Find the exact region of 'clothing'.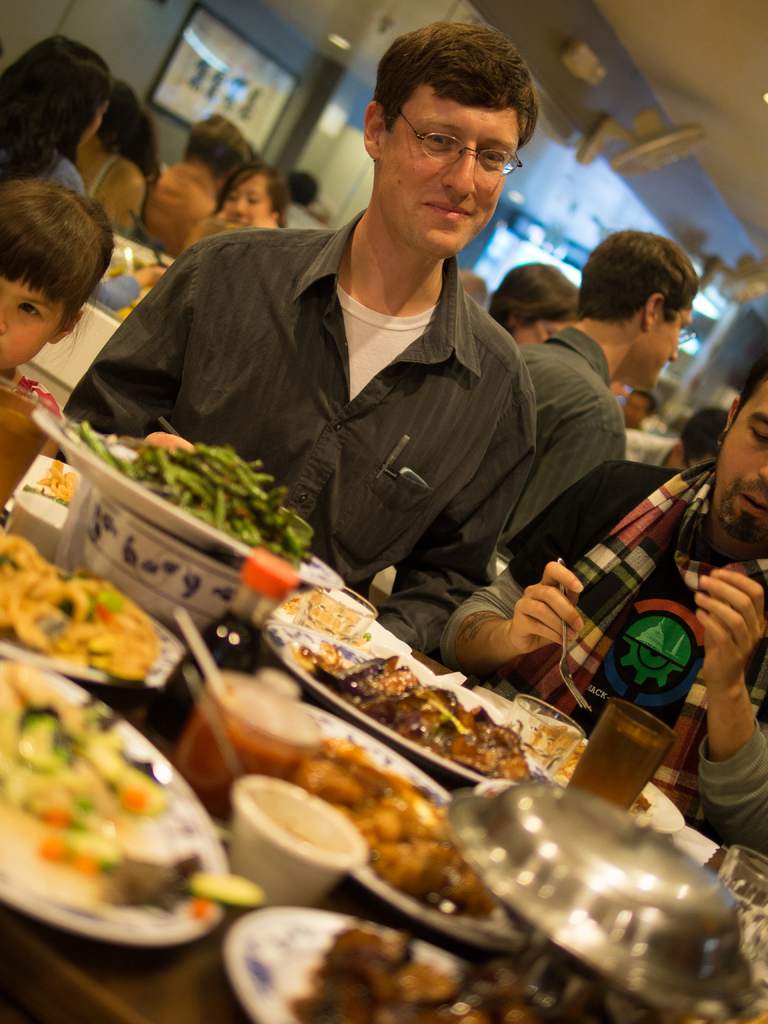
Exact region: <box>445,457,767,860</box>.
